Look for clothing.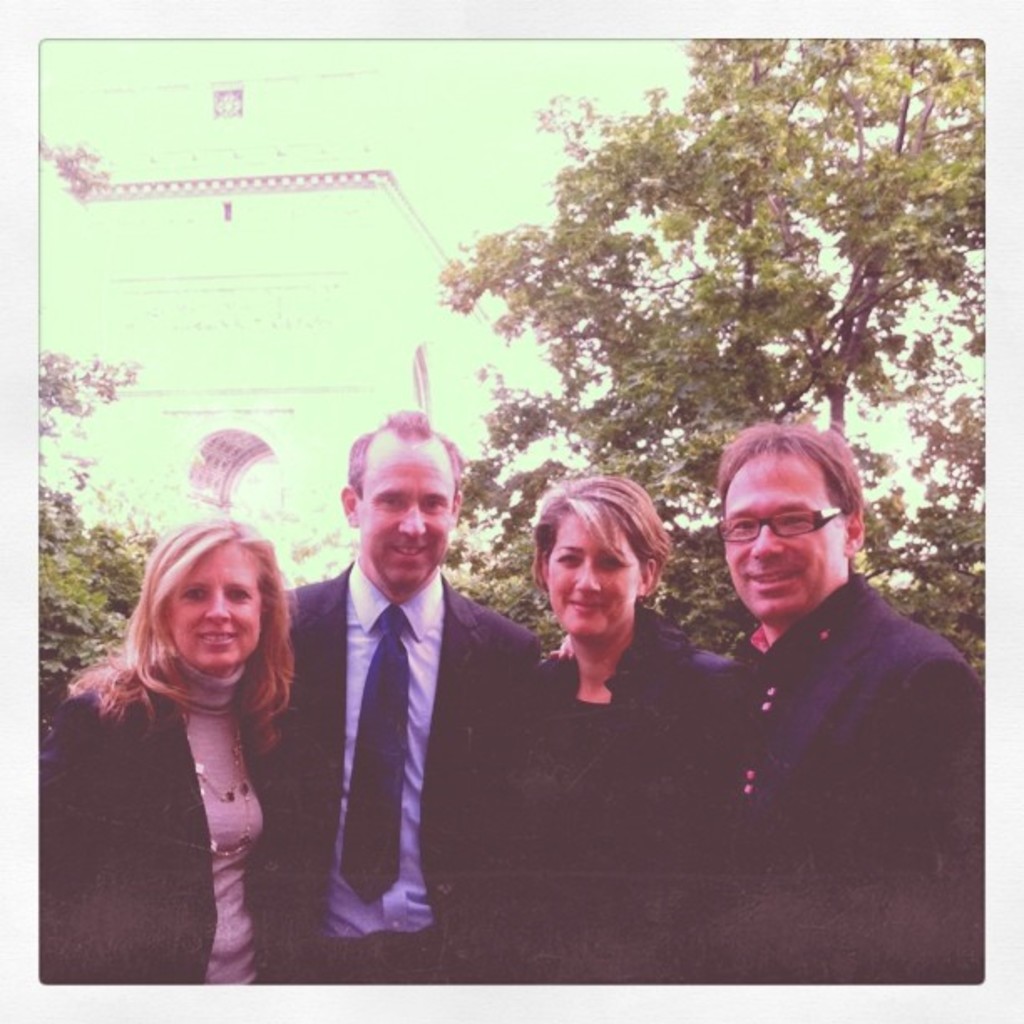
Found: Rect(648, 550, 964, 883).
